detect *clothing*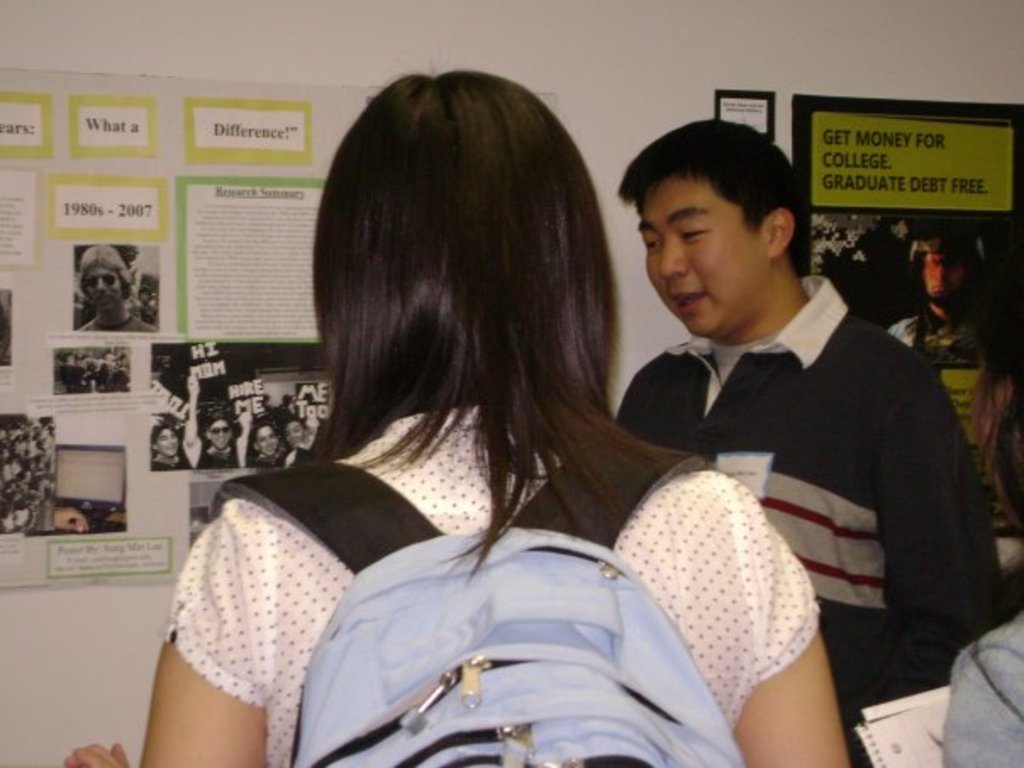
(x1=609, y1=271, x2=1002, y2=766)
